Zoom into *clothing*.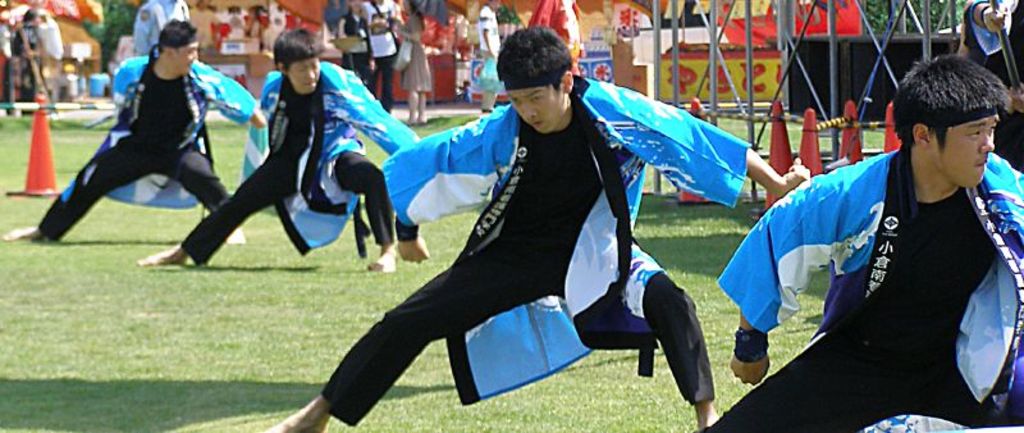
Zoom target: l=343, t=0, r=399, b=113.
